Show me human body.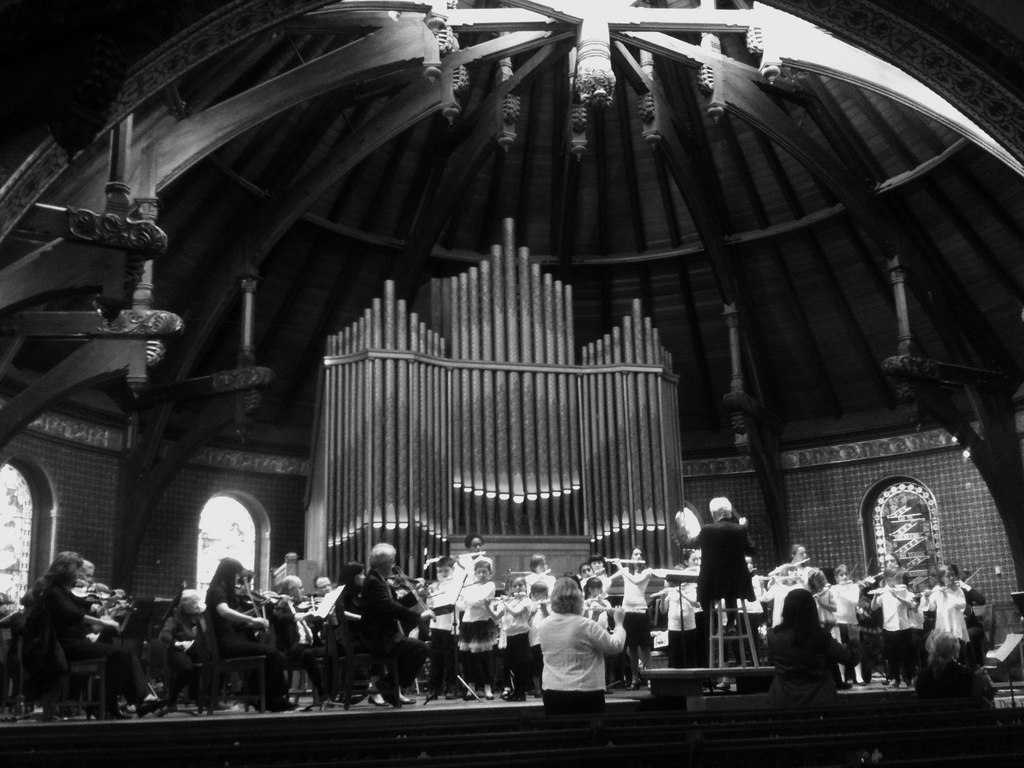
human body is here: 652,575,697,667.
